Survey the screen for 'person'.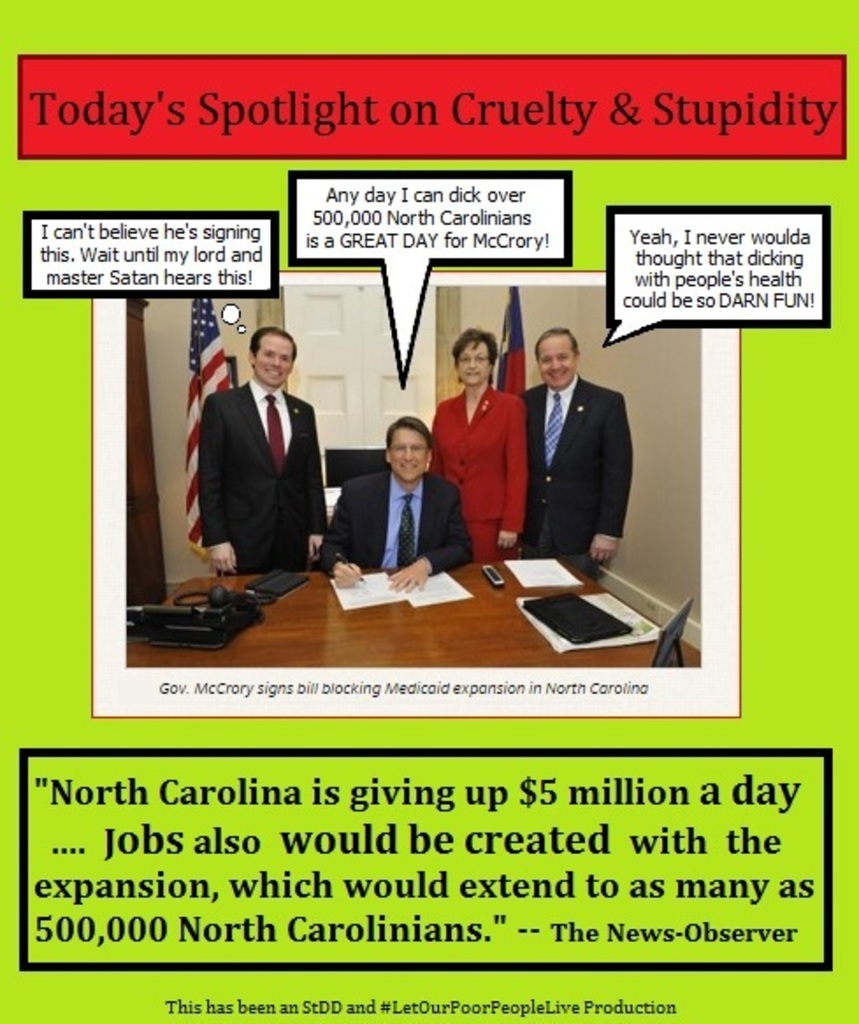
Survey found: [522, 318, 629, 560].
